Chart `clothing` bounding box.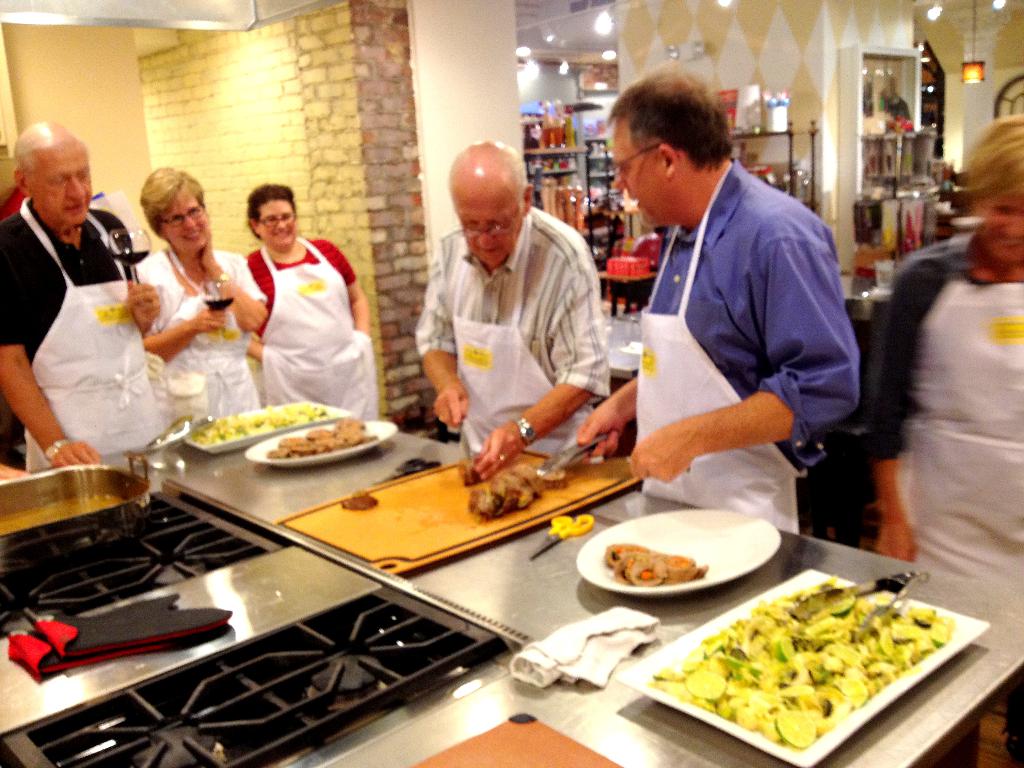
Charted: rect(417, 223, 602, 465).
